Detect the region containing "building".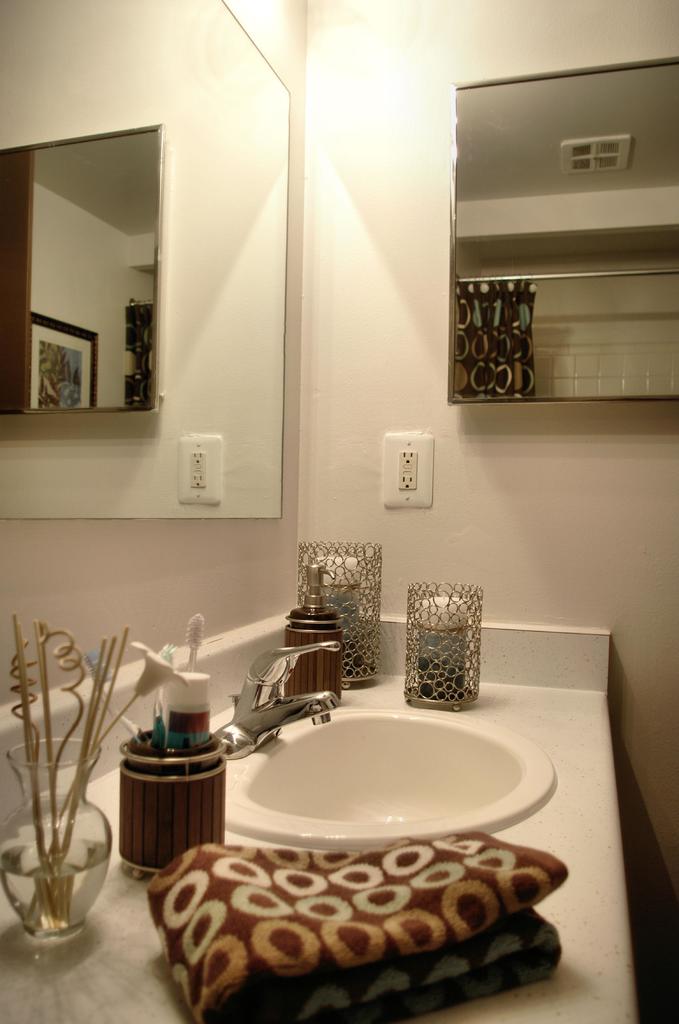
0 0 678 1023.
